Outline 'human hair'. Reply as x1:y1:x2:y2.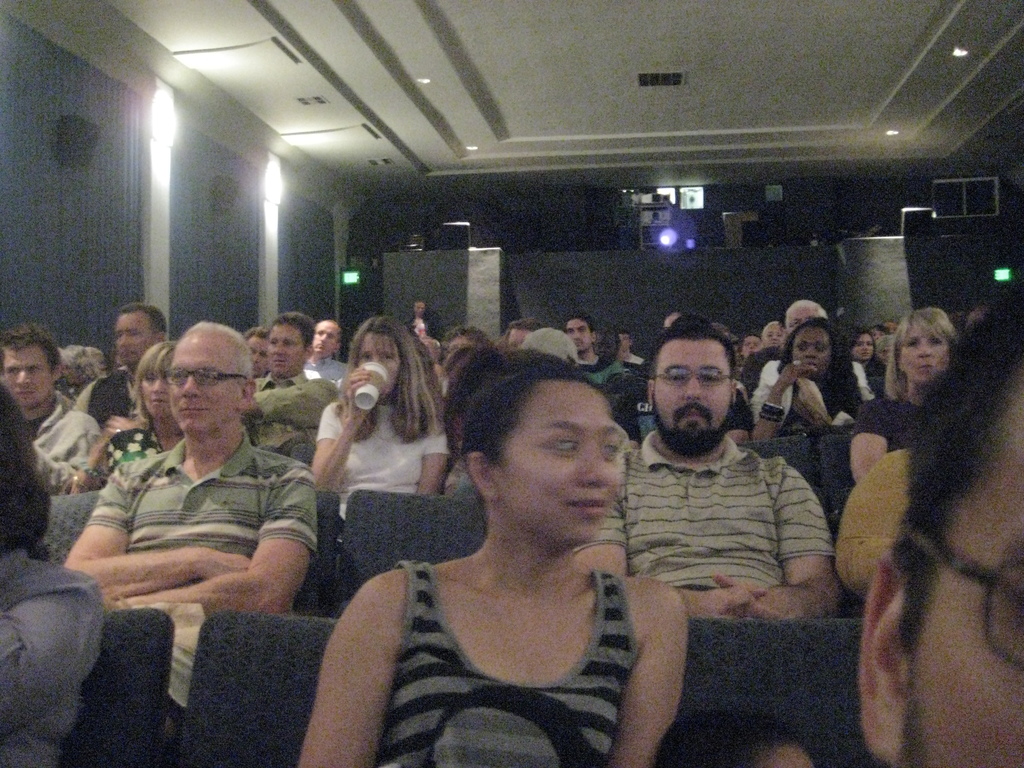
436:342:612:456.
